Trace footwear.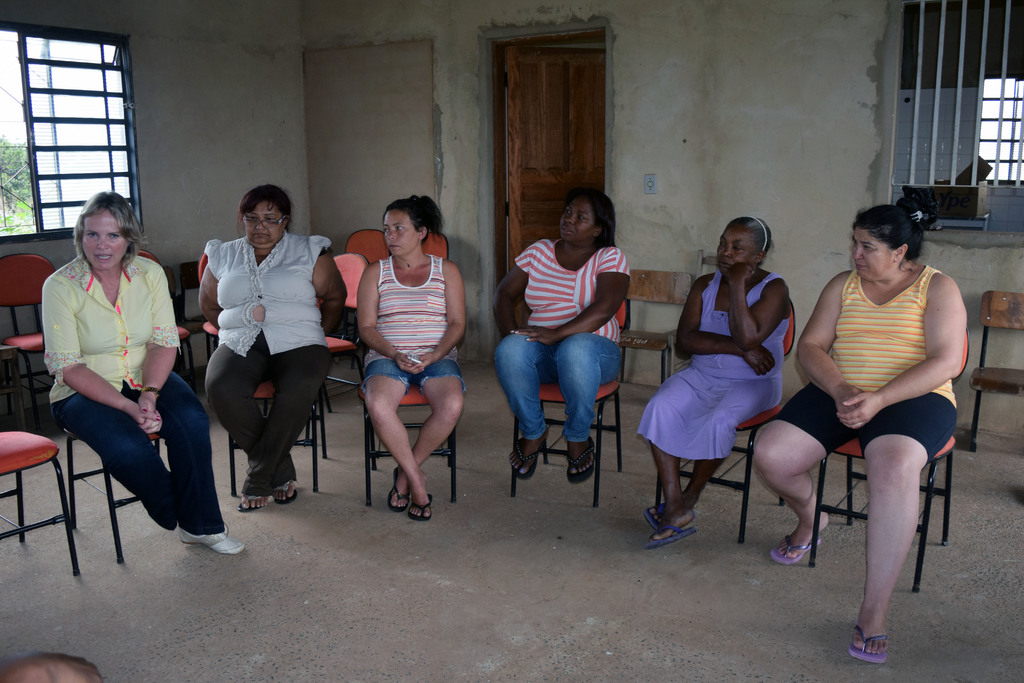
Traced to box=[176, 529, 244, 555].
